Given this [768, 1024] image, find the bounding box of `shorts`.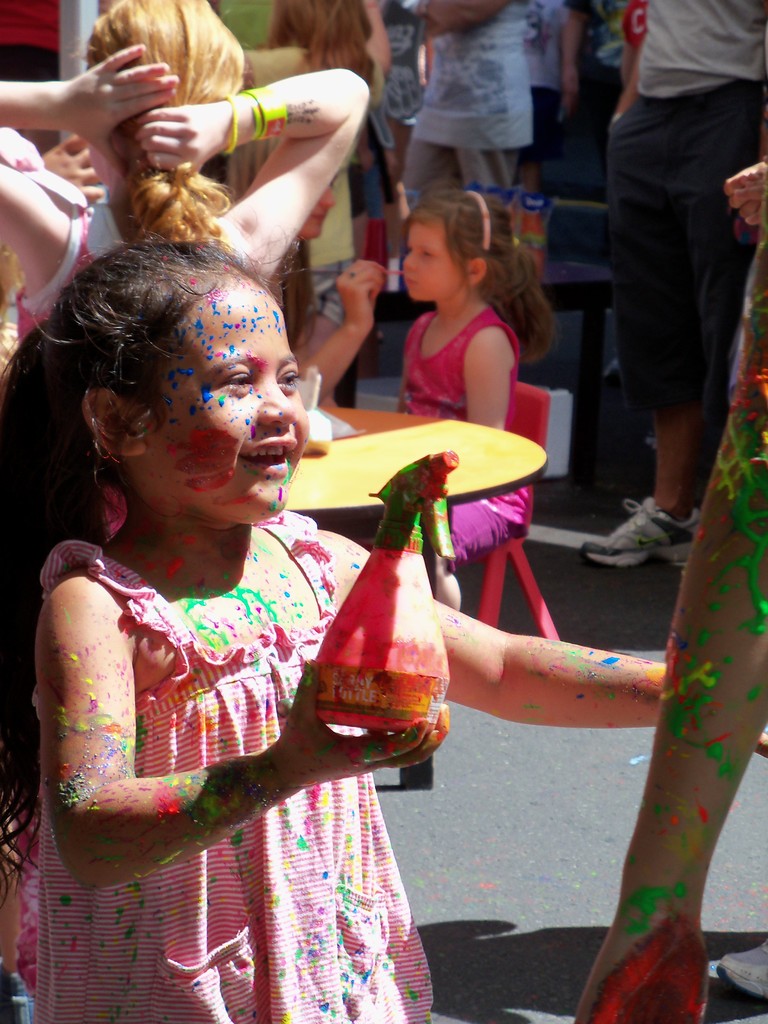
bbox=(602, 82, 767, 397).
